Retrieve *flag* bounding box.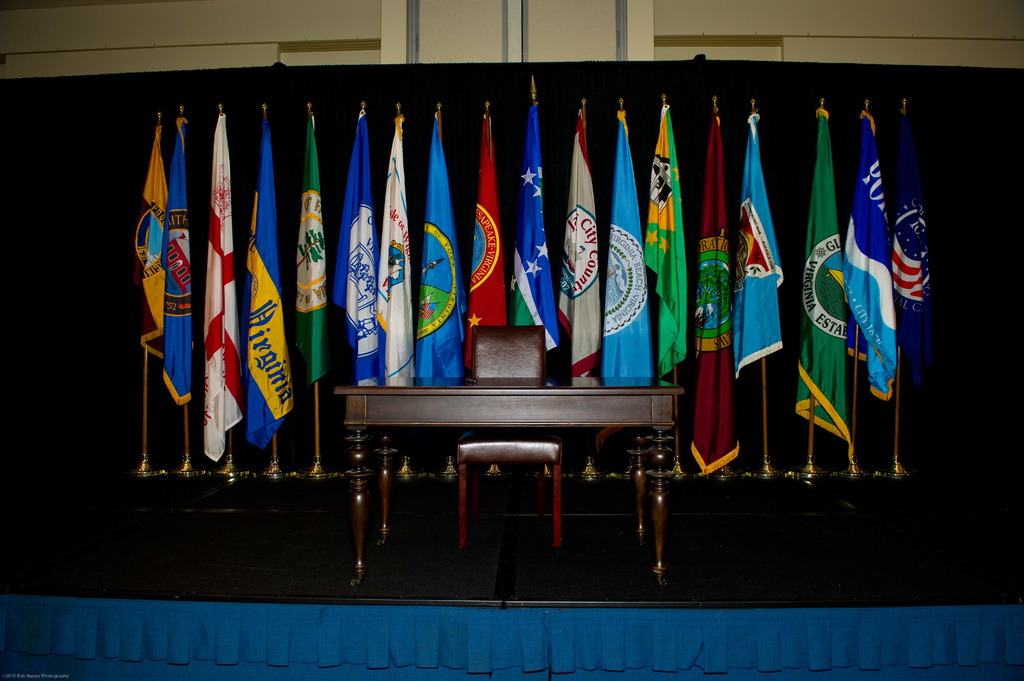
Bounding box: BBox(687, 113, 752, 474).
